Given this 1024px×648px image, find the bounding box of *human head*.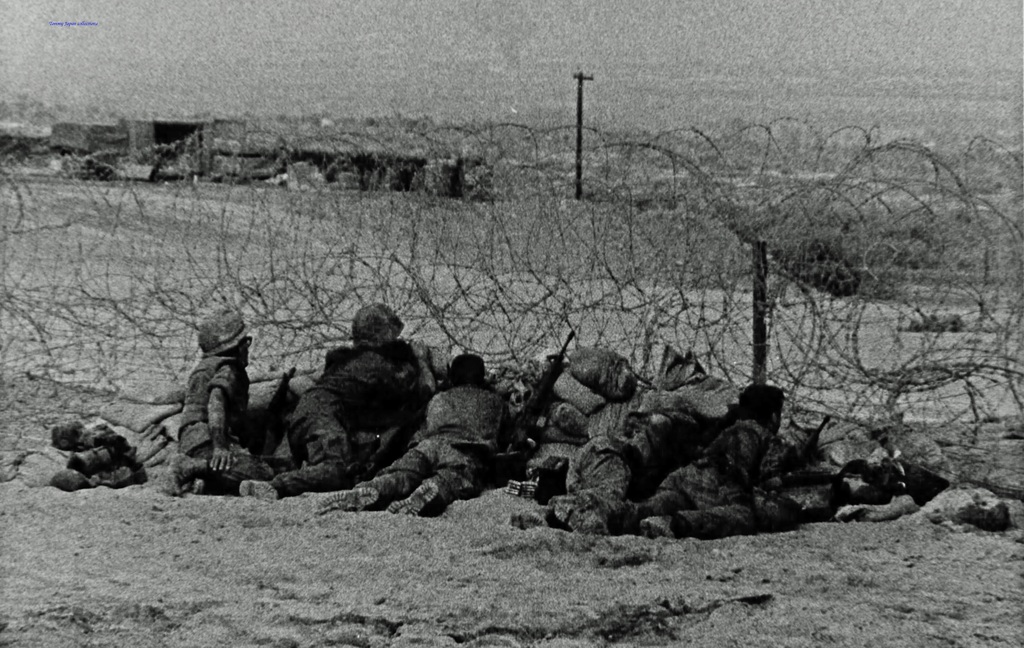
select_region(340, 304, 408, 365).
